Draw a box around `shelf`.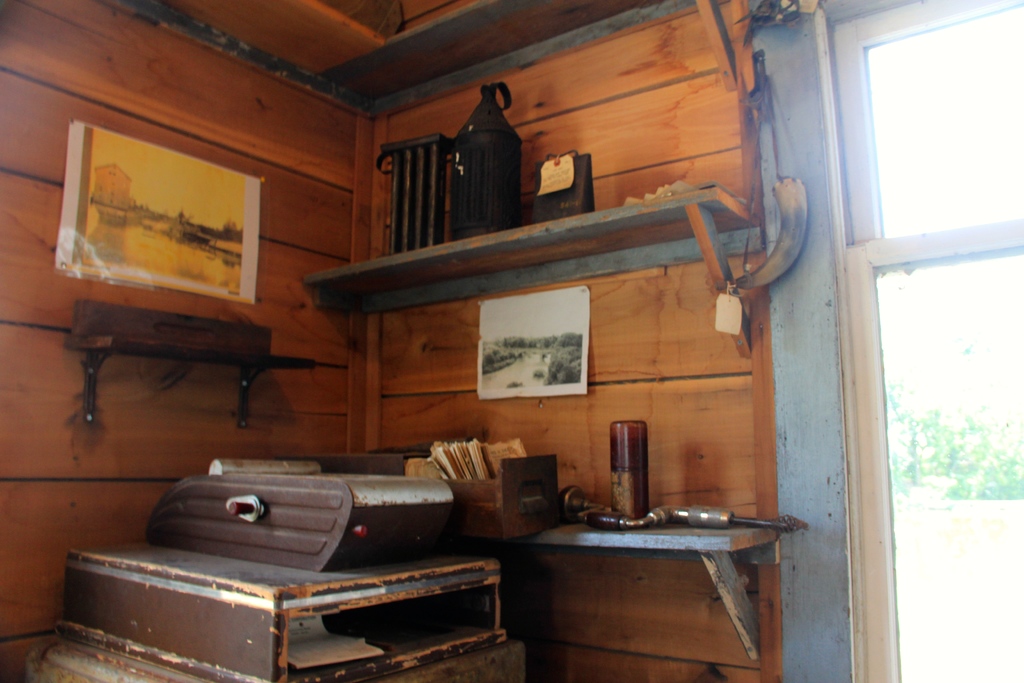
locate(302, 187, 766, 322).
